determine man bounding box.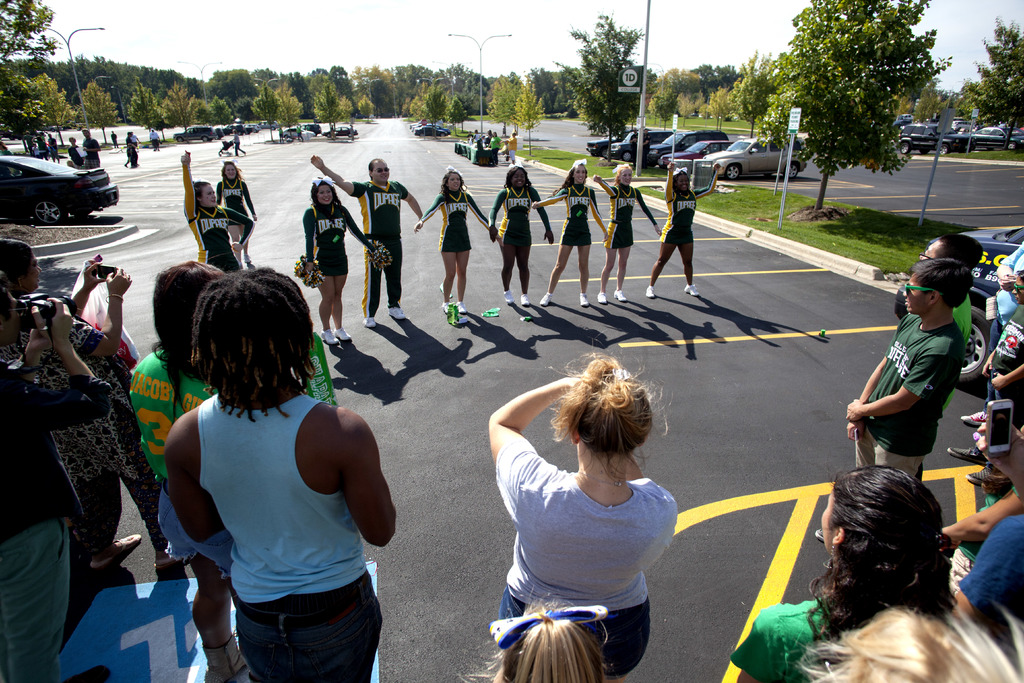
Determined: box(913, 231, 984, 483).
